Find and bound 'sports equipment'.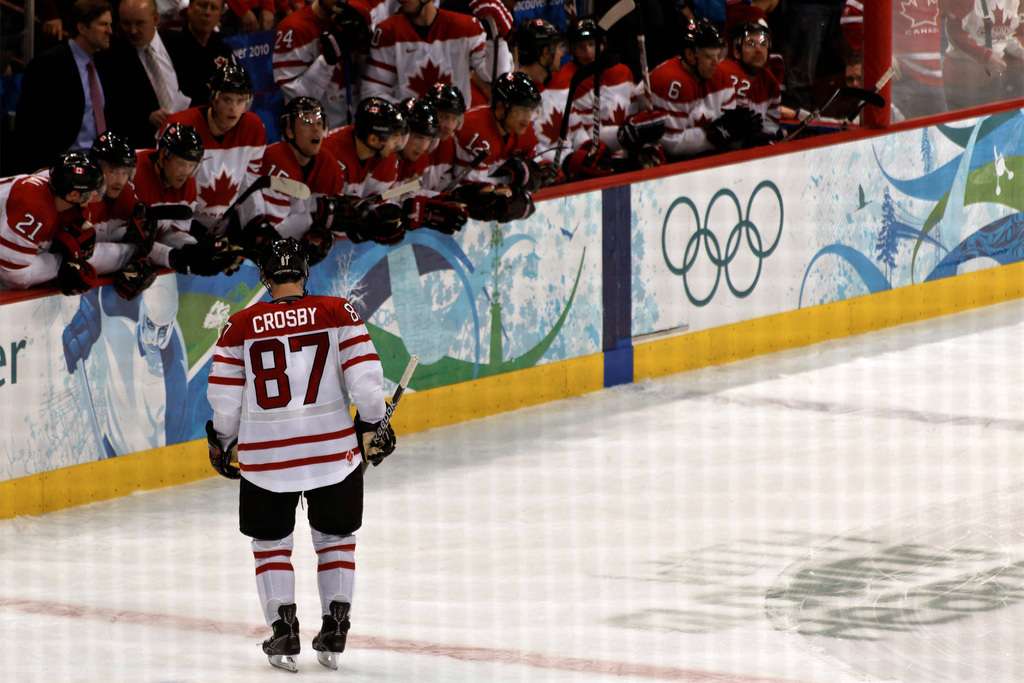
Bound: <box>706,107,764,152</box>.
